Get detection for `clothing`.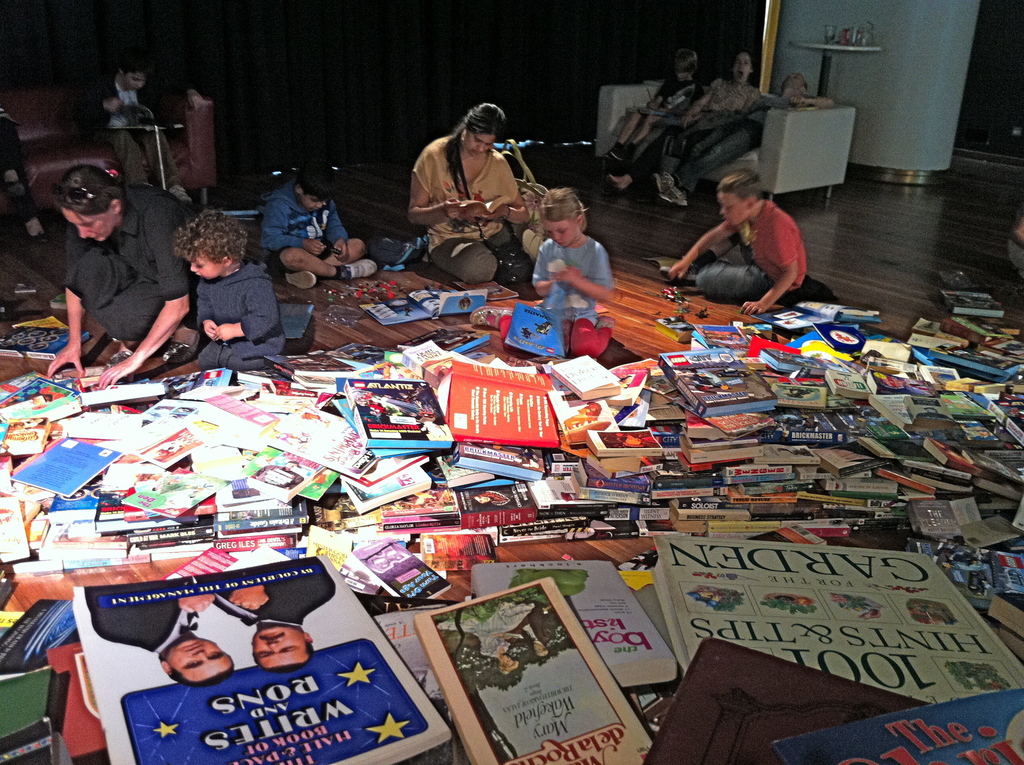
Detection: {"x1": 202, "y1": 547, "x2": 341, "y2": 627}.
